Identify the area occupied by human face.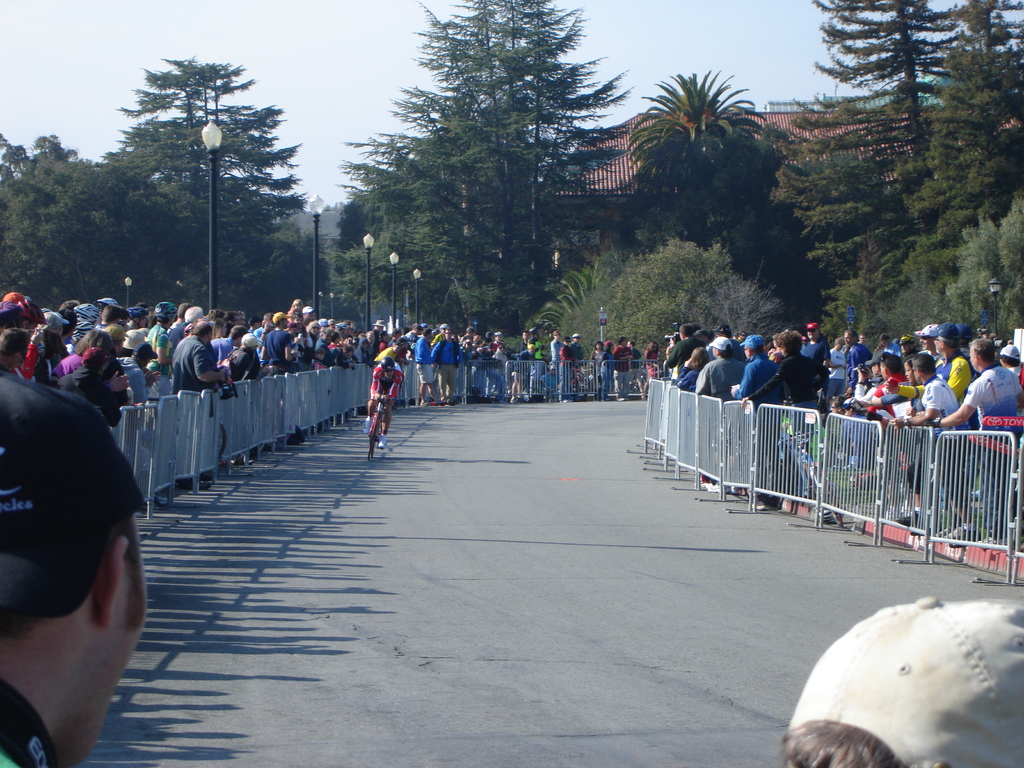
Area: bbox=[861, 335, 867, 342].
